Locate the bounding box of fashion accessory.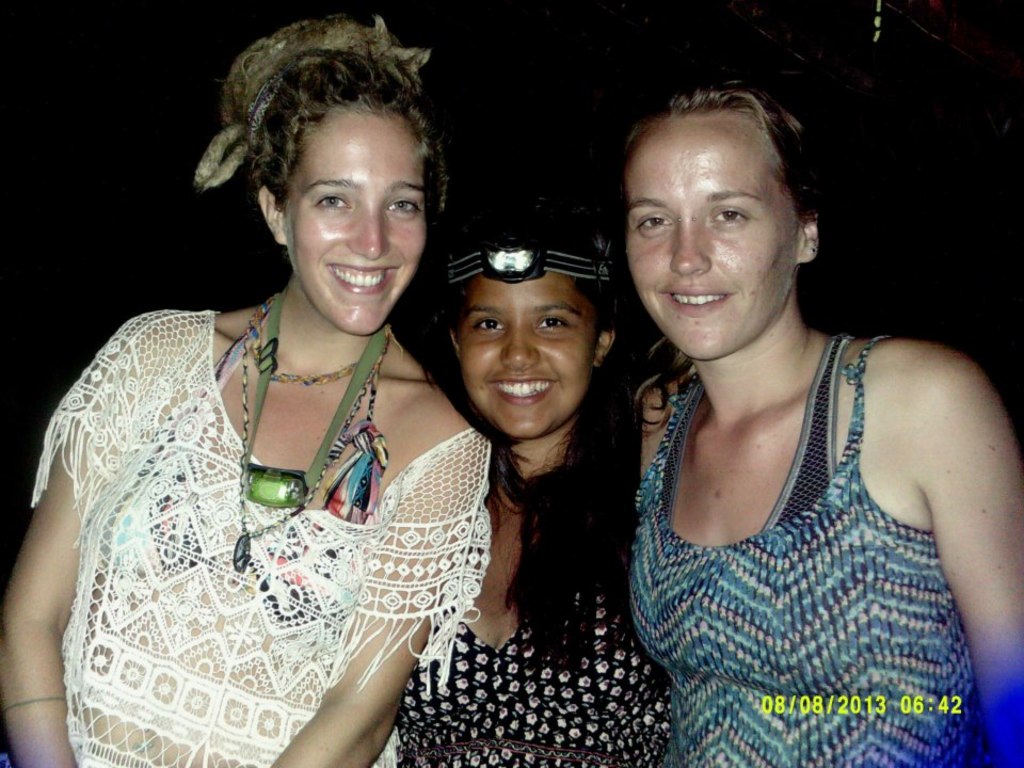
Bounding box: 229,303,397,577.
